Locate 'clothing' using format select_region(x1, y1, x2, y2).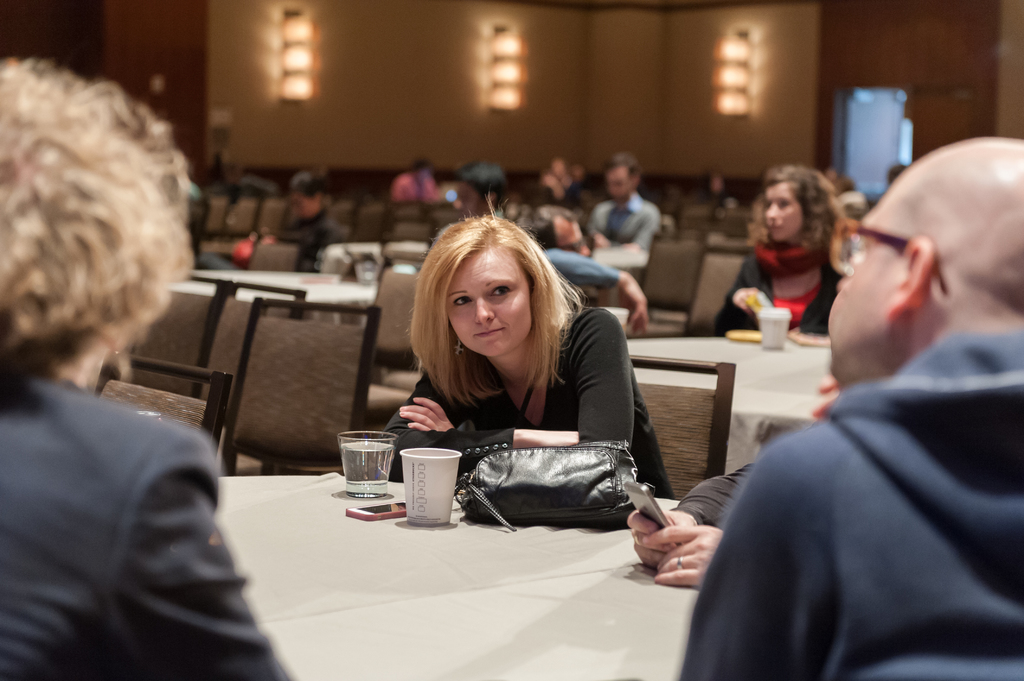
select_region(374, 307, 675, 502).
